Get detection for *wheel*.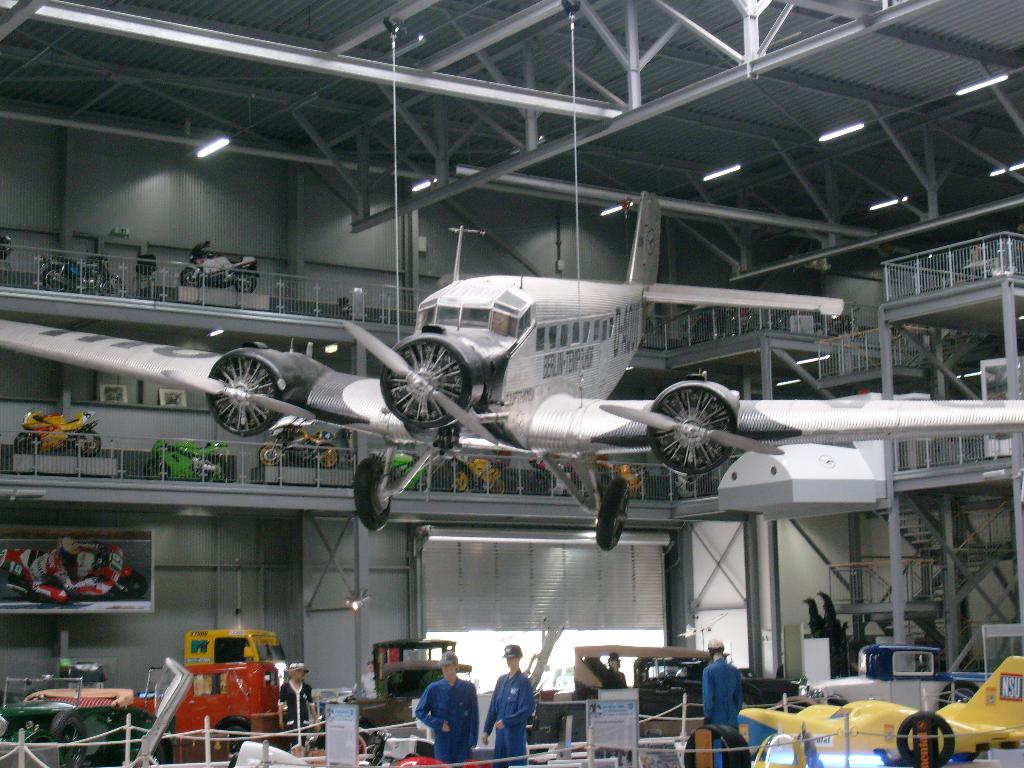
Detection: bbox=(95, 274, 128, 296).
